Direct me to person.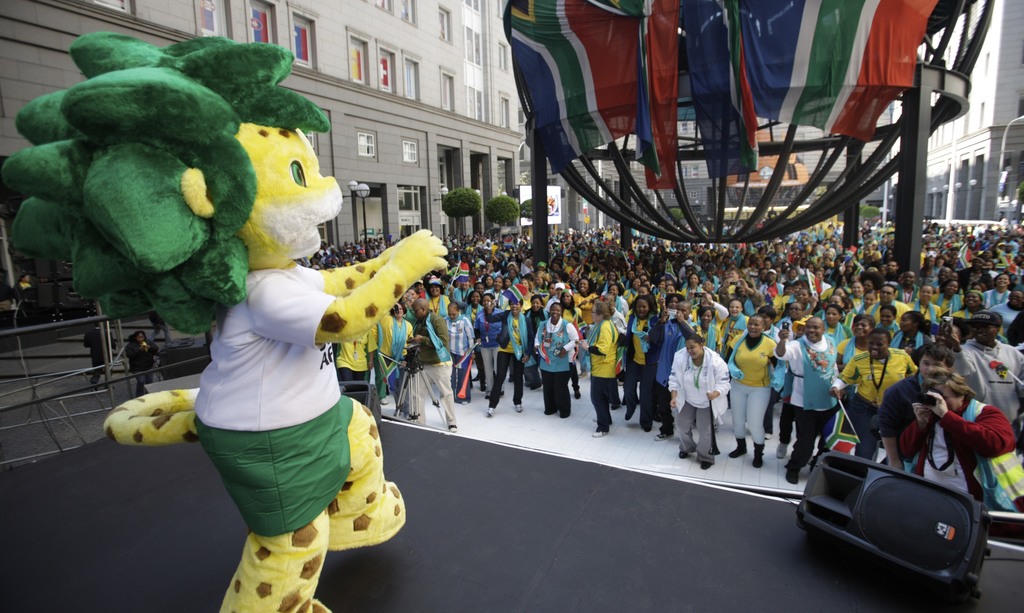
Direction: [x1=728, y1=315, x2=781, y2=469].
